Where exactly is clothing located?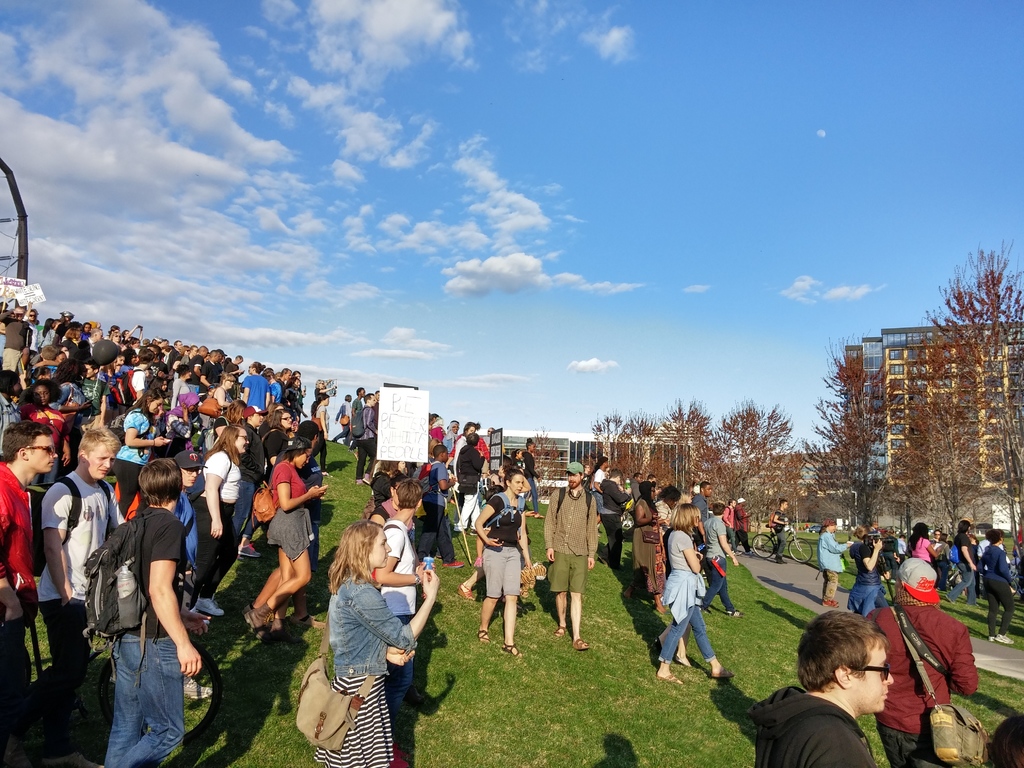
Its bounding box is {"left": 266, "top": 462, "right": 320, "bottom": 563}.
